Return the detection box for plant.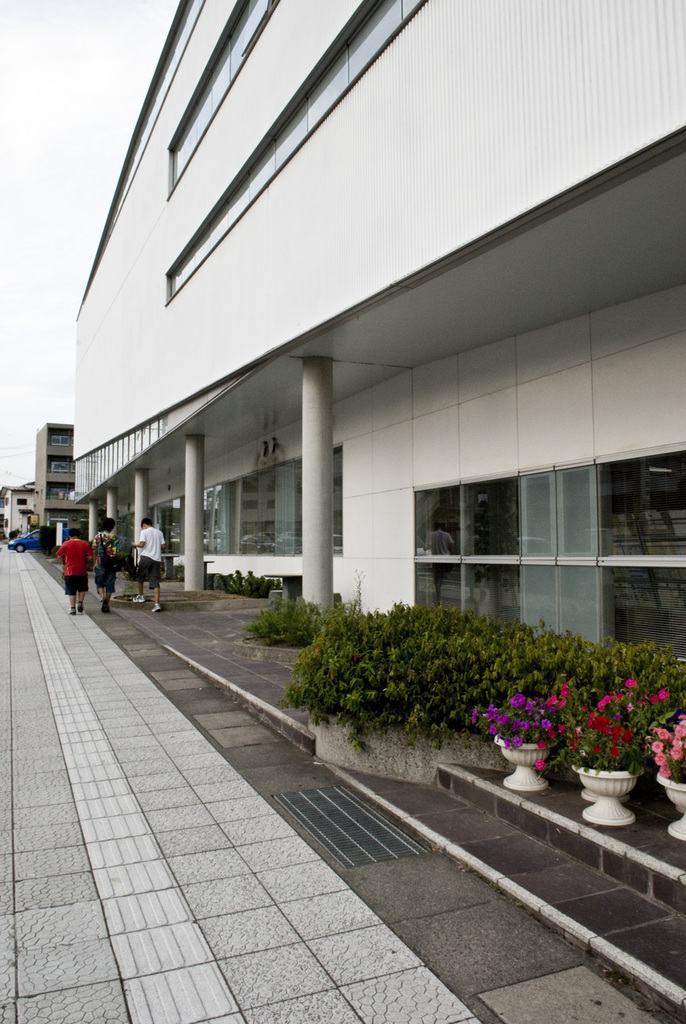
crop(5, 526, 20, 542).
